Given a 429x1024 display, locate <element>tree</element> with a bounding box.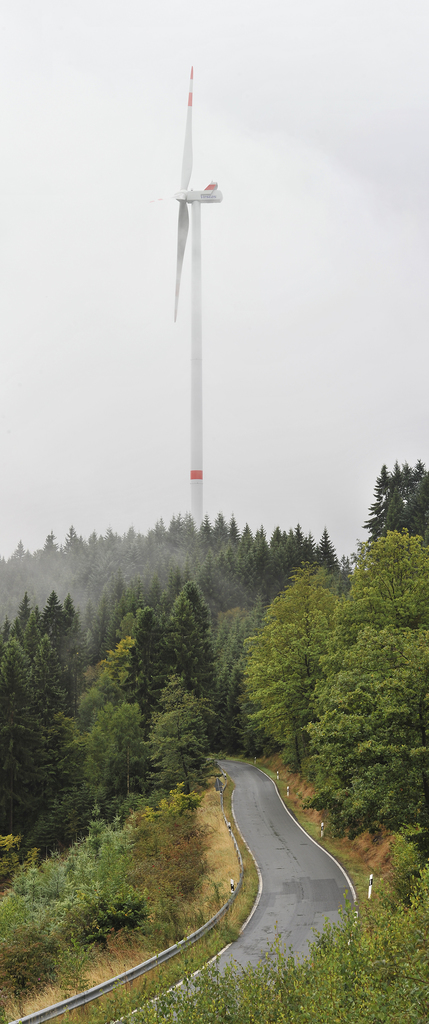
Located: (left=292, top=524, right=306, bottom=570).
